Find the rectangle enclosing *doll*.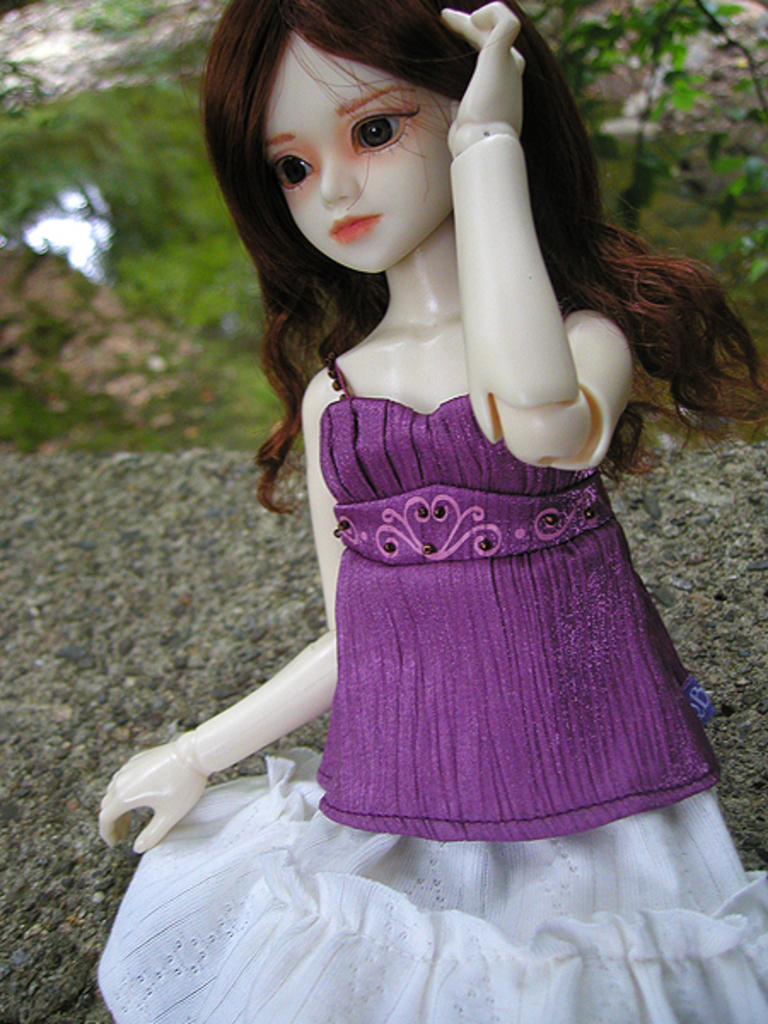
pyautogui.locateOnScreen(85, 0, 766, 1022).
